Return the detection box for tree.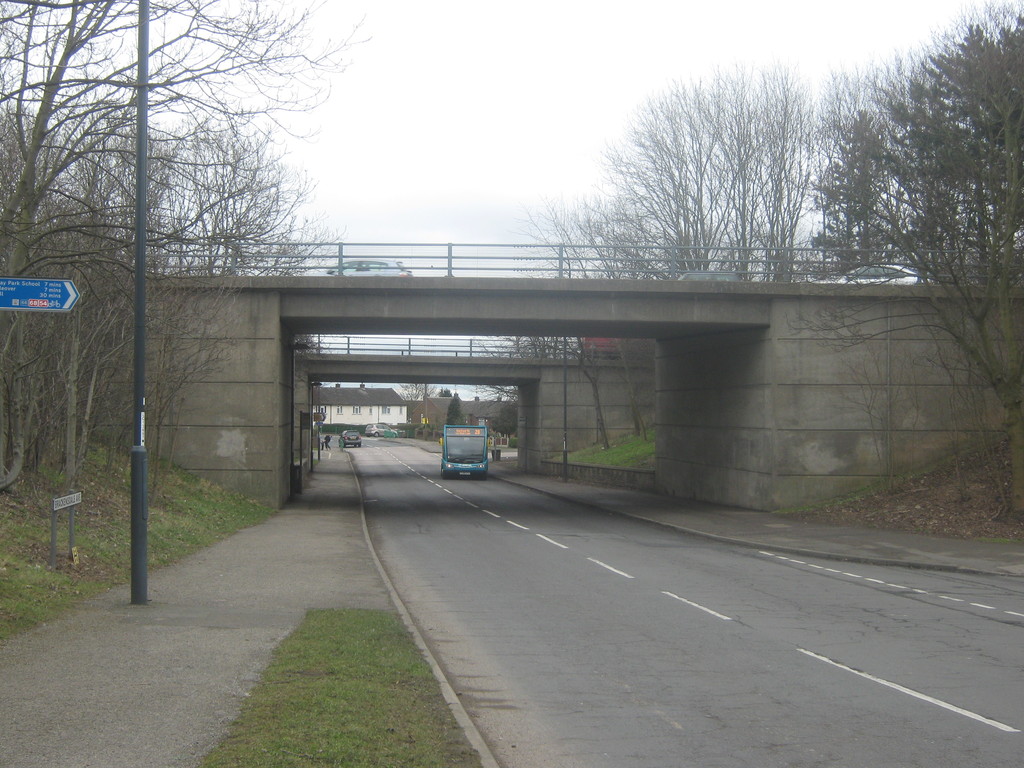
(left=580, top=67, right=869, bottom=275).
